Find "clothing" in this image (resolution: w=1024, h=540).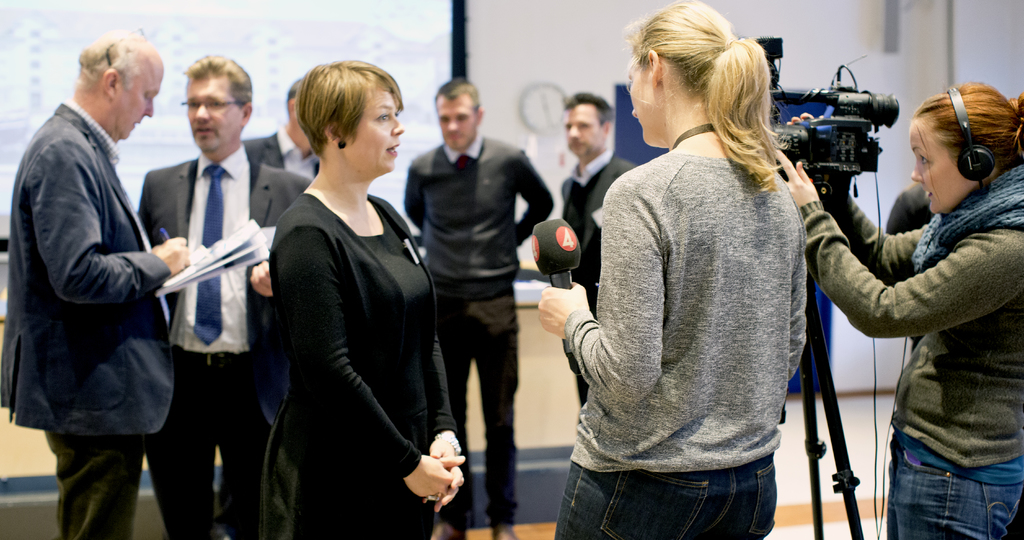
(794,160,1023,539).
